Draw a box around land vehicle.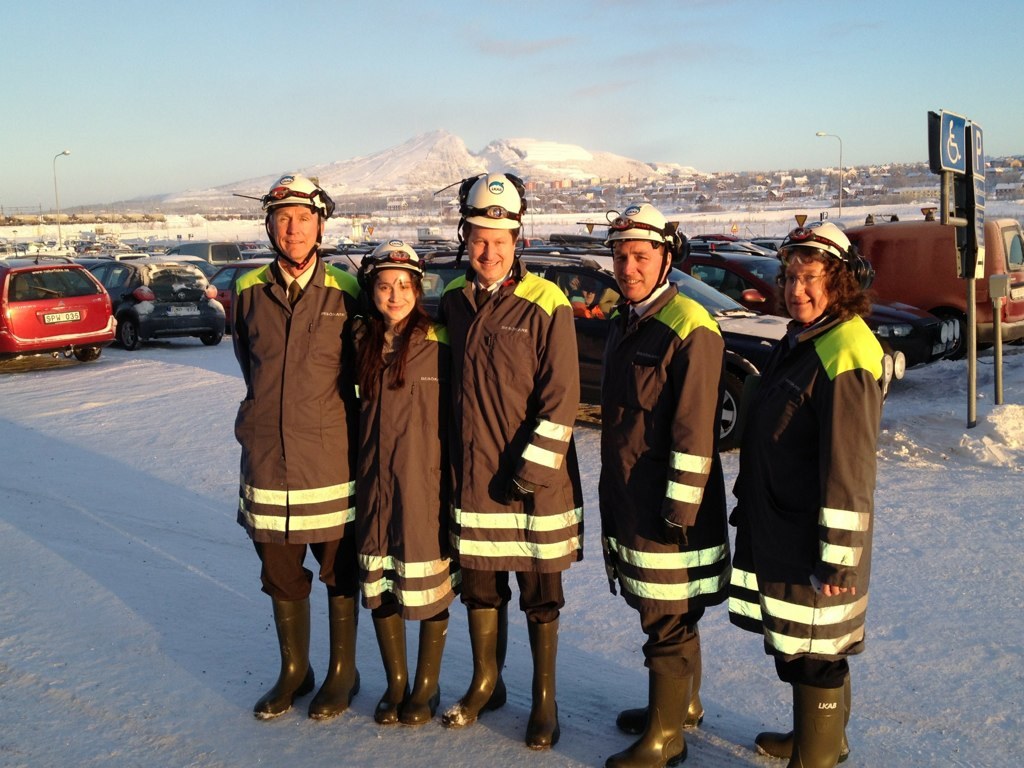
rect(158, 239, 239, 260).
